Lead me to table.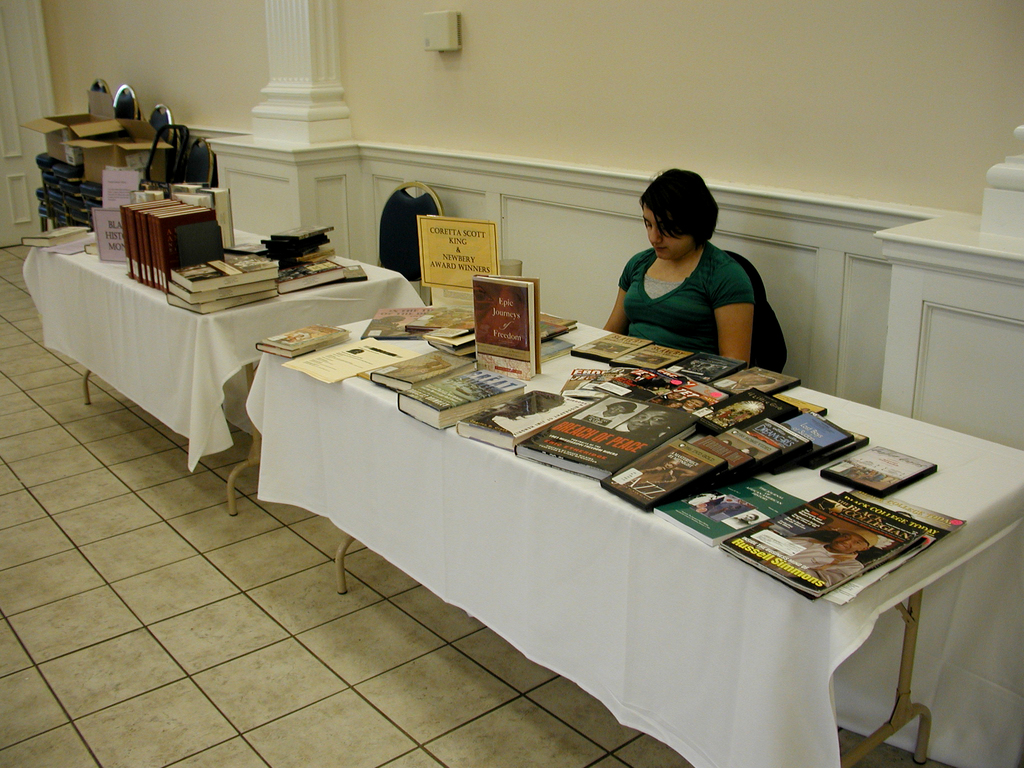
Lead to 239:298:1023:767.
